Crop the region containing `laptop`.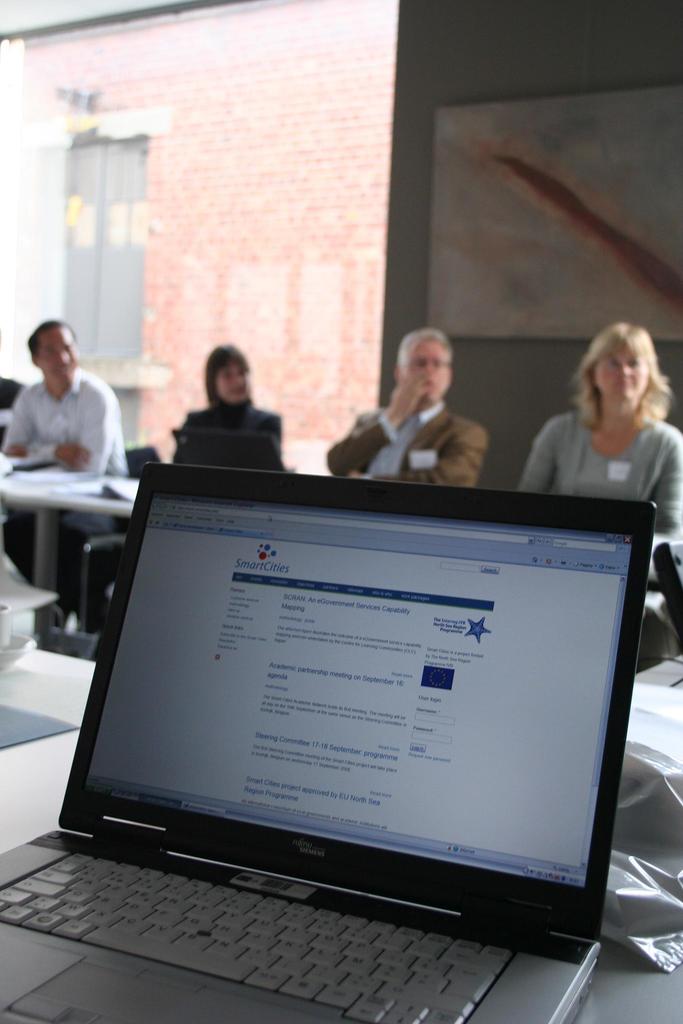
Crop region: box(0, 460, 657, 1023).
